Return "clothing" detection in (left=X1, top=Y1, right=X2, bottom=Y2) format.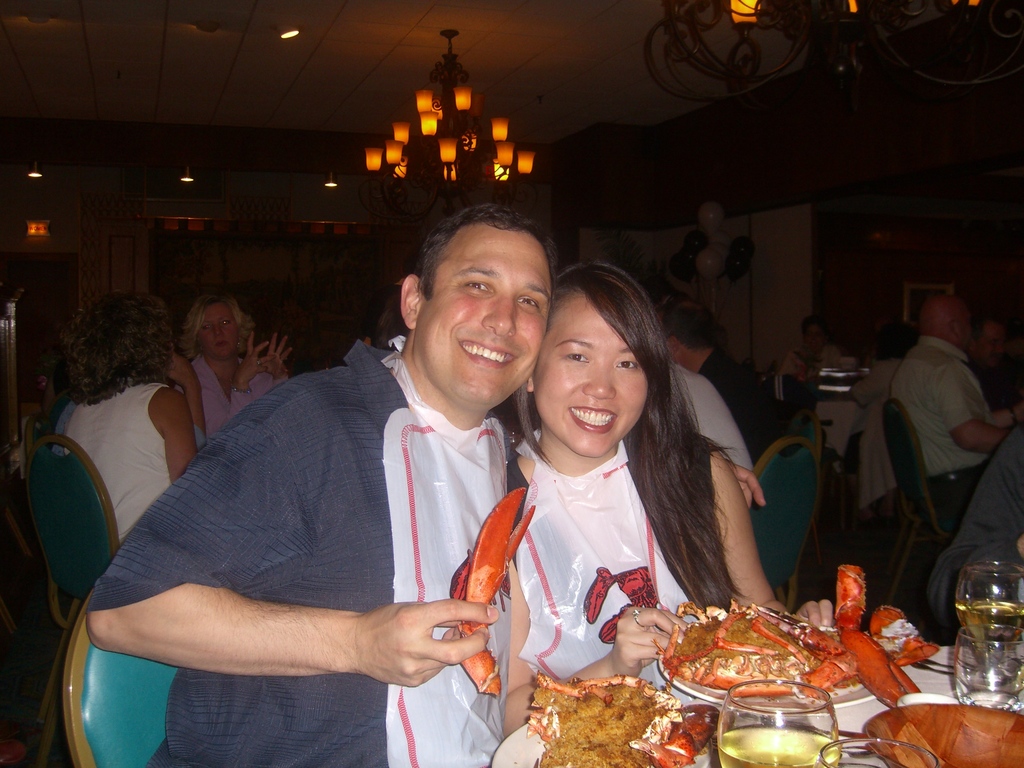
(left=506, top=451, right=709, bottom=679).
